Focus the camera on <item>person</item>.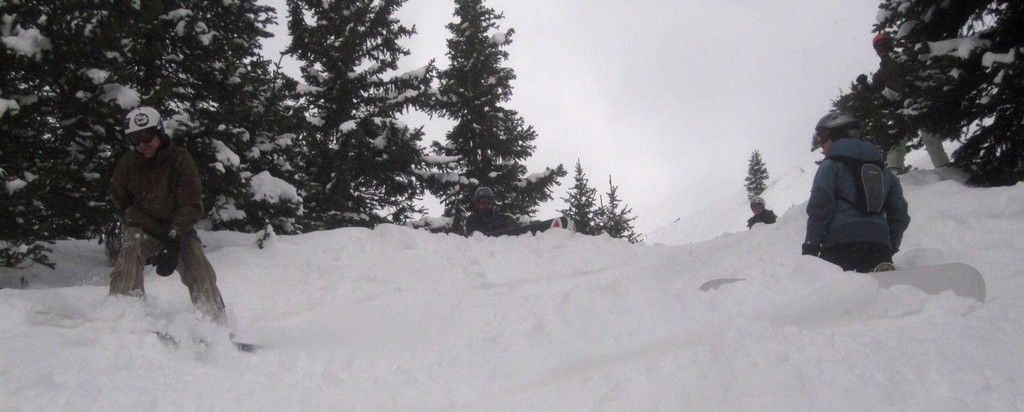
Focus region: crop(801, 100, 910, 276).
